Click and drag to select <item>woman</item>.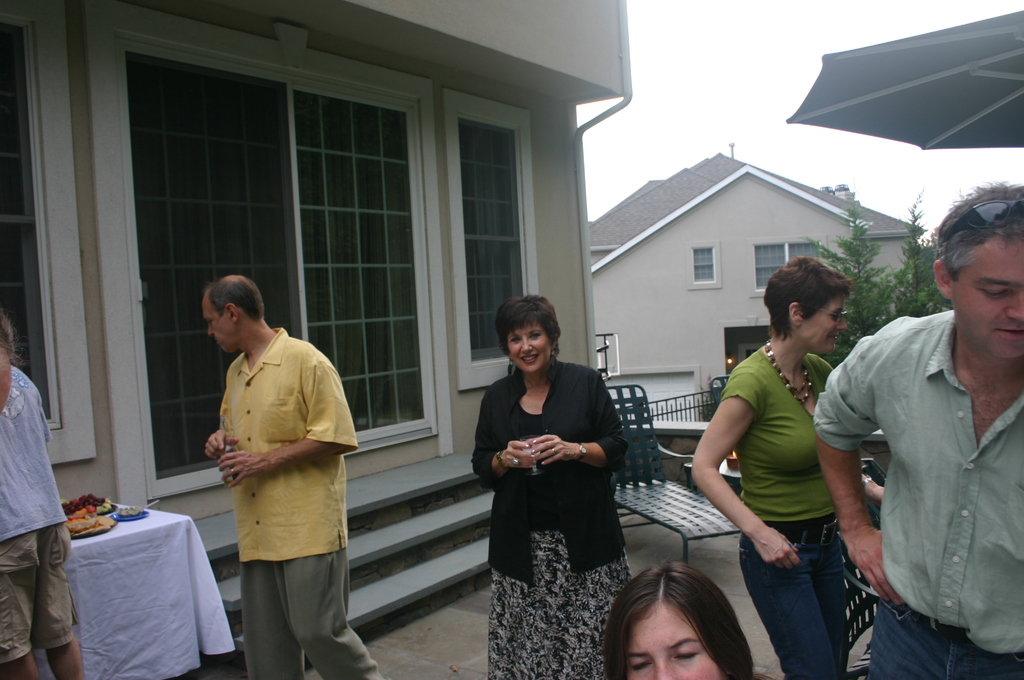
Selection: (690, 252, 892, 679).
